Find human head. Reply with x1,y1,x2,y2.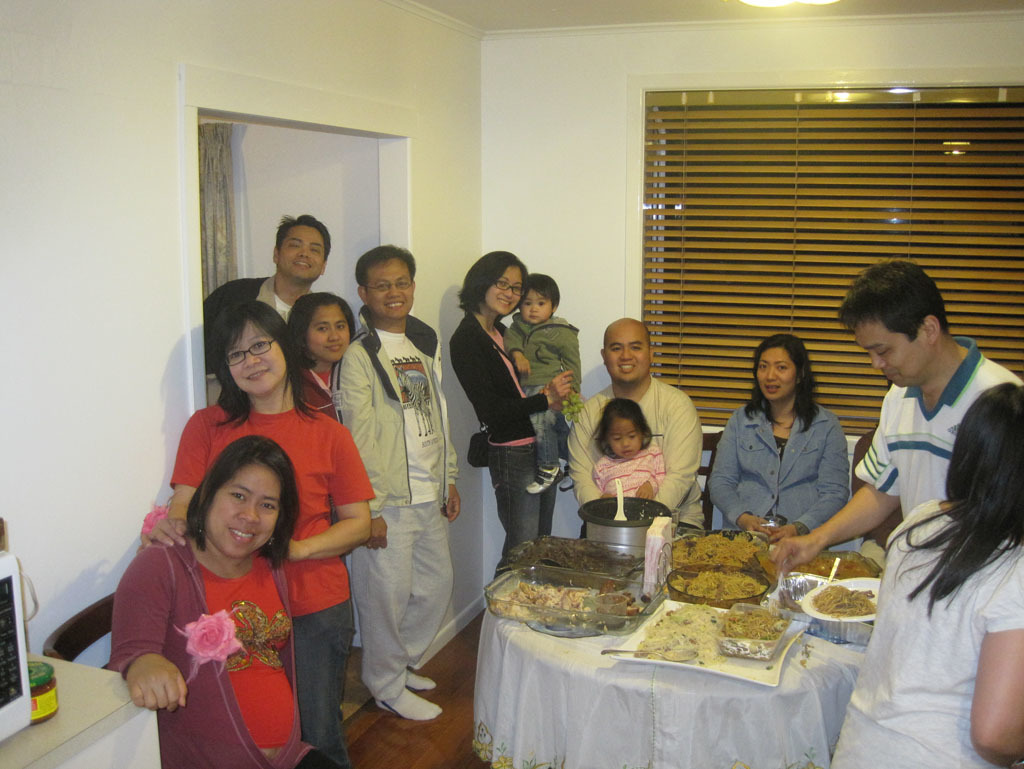
600,314,649,387.
